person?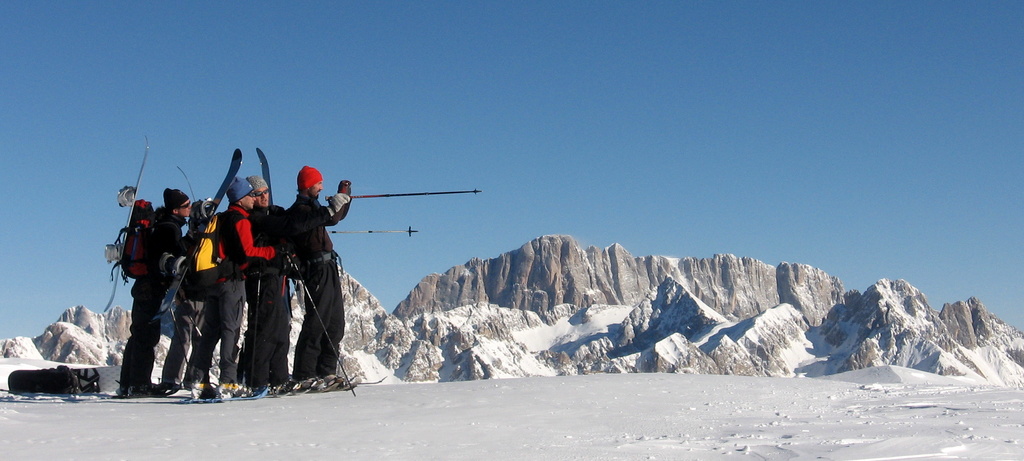
[left=127, top=182, right=180, bottom=379]
